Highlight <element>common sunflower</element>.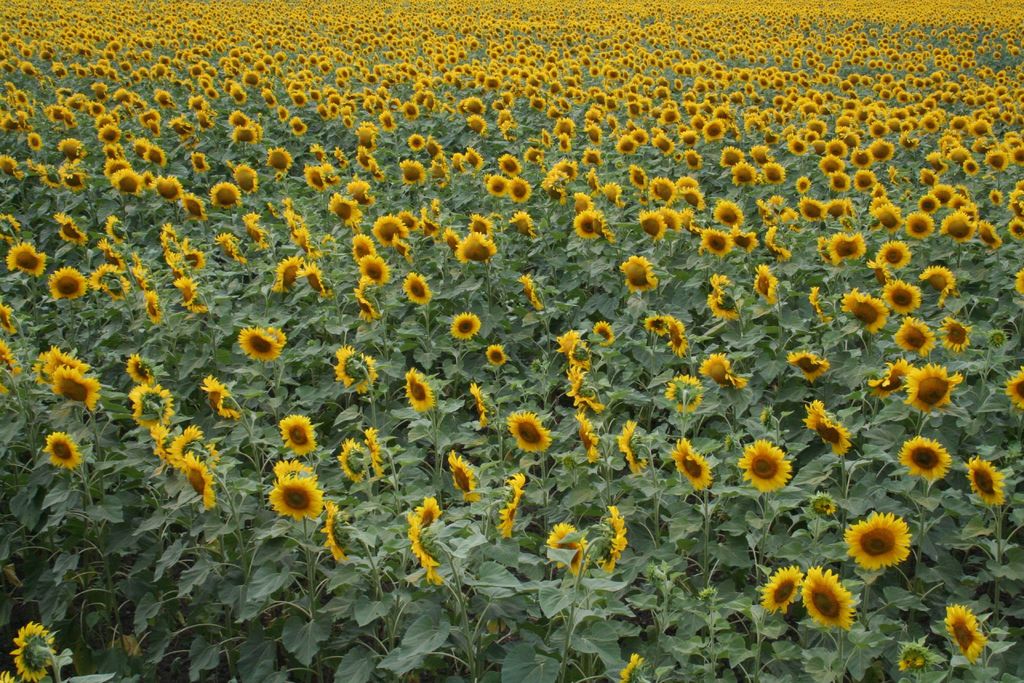
Highlighted region: (754,270,780,306).
